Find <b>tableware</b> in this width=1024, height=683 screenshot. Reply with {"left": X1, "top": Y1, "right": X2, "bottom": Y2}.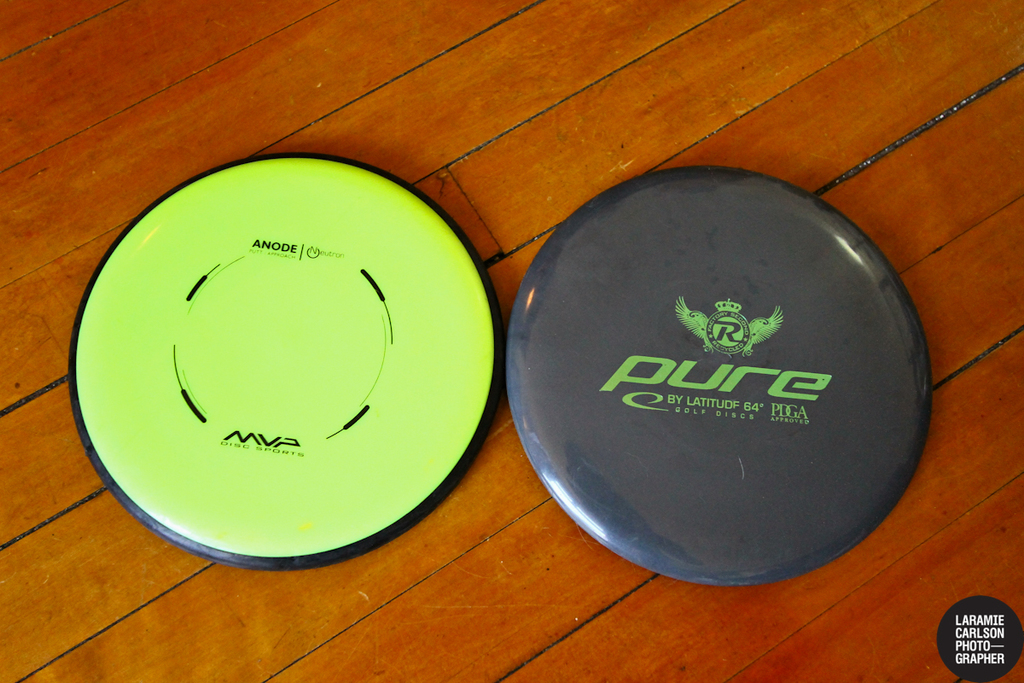
{"left": 82, "top": 170, "right": 488, "bottom": 573}.
